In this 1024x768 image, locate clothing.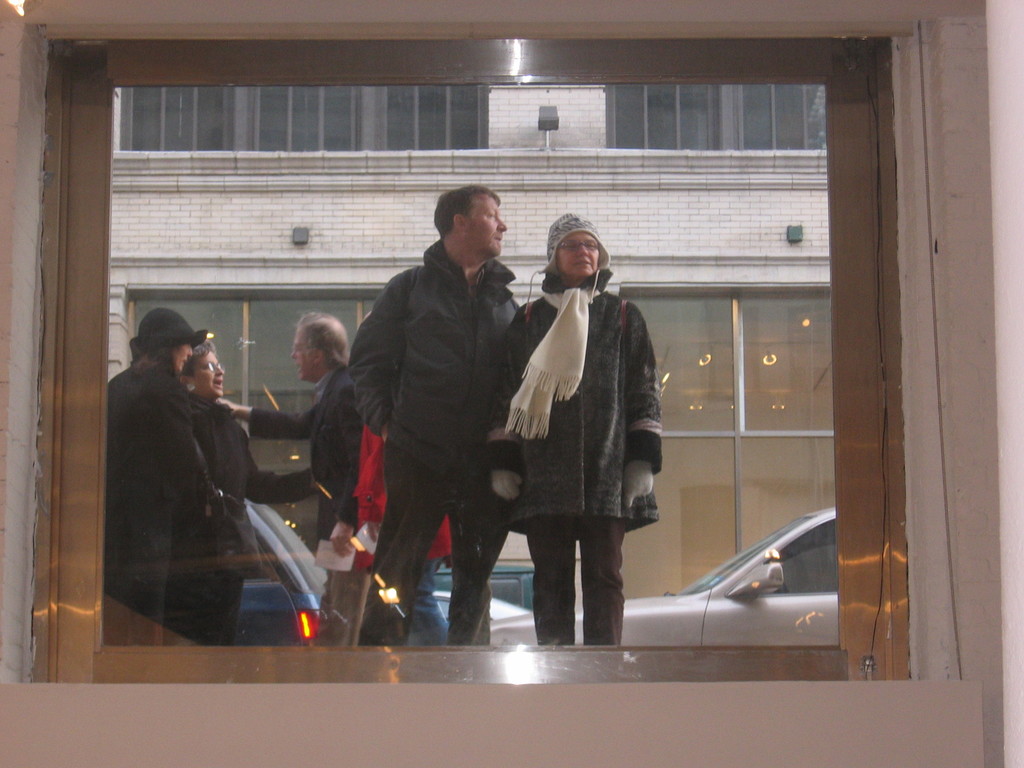
Bounding box: BBox(348, 236, 526, 646).
